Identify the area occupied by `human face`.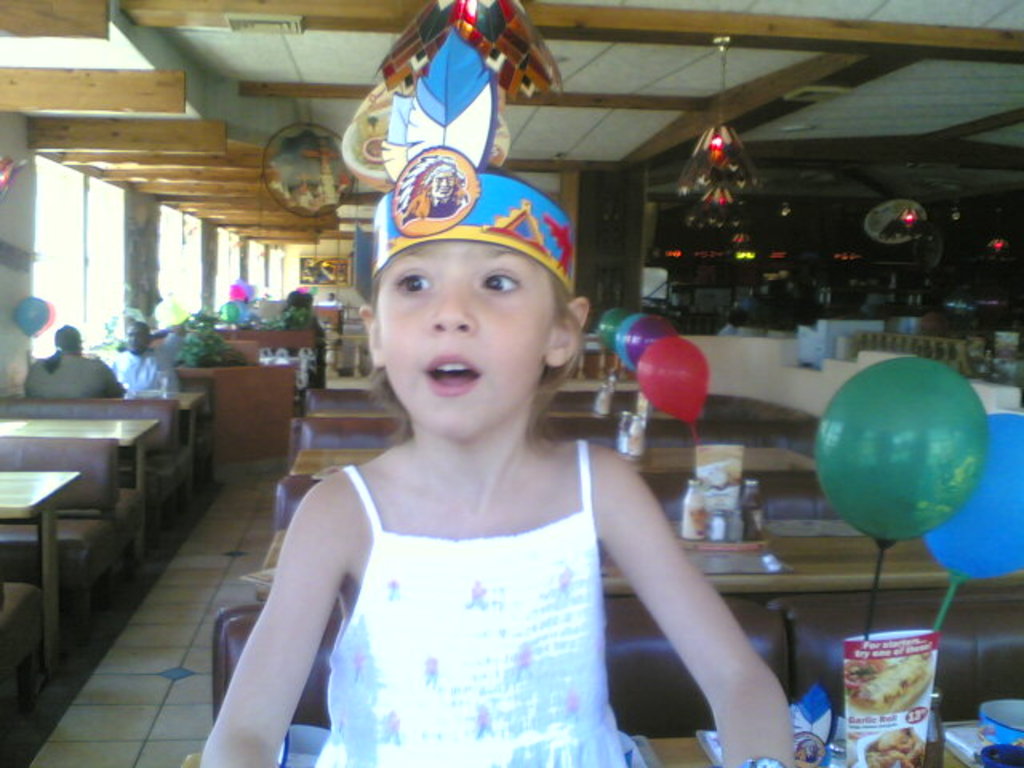
Area: (376, 243, 560, 440).
